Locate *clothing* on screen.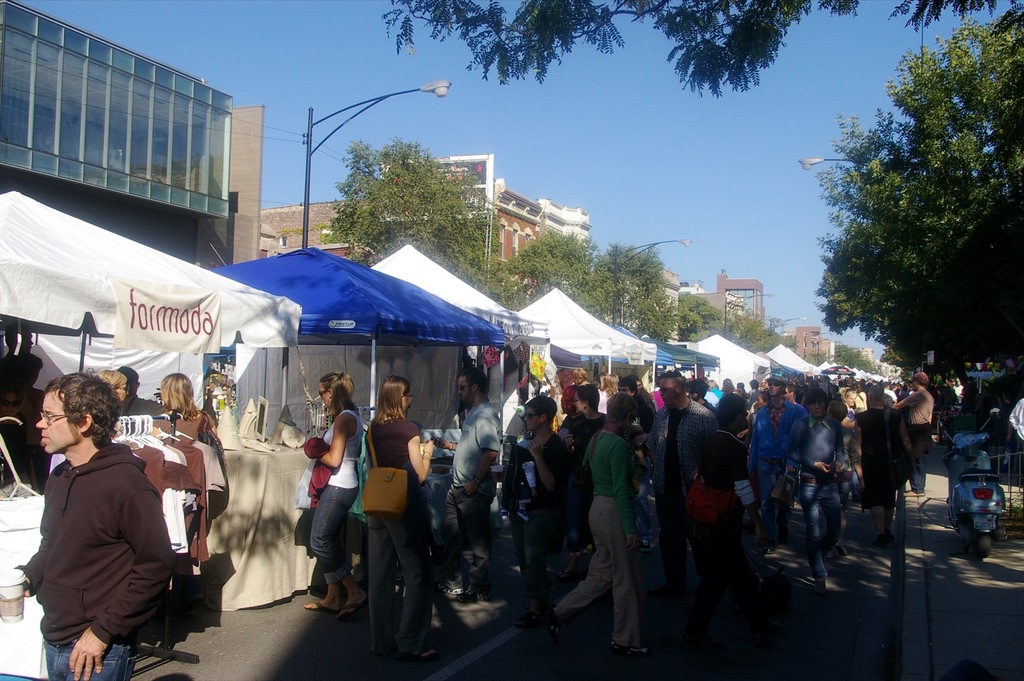
On screen at <bbox>119, 394, 169, 419</bbox>.
